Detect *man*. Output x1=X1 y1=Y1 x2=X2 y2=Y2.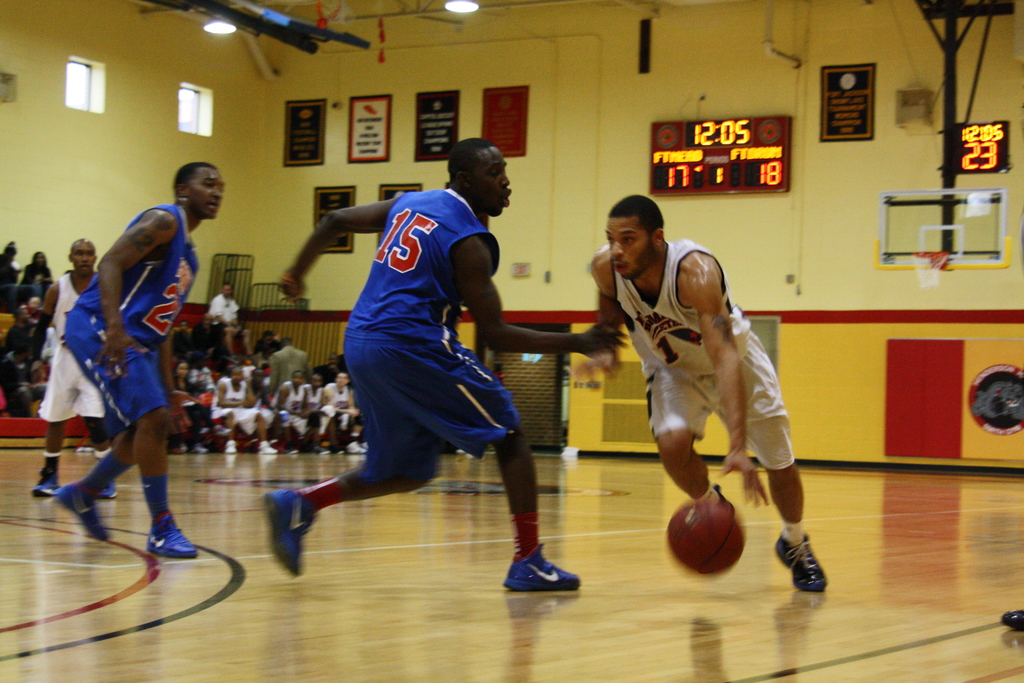
x1=207 y1=285 x2=253 y2=358.
